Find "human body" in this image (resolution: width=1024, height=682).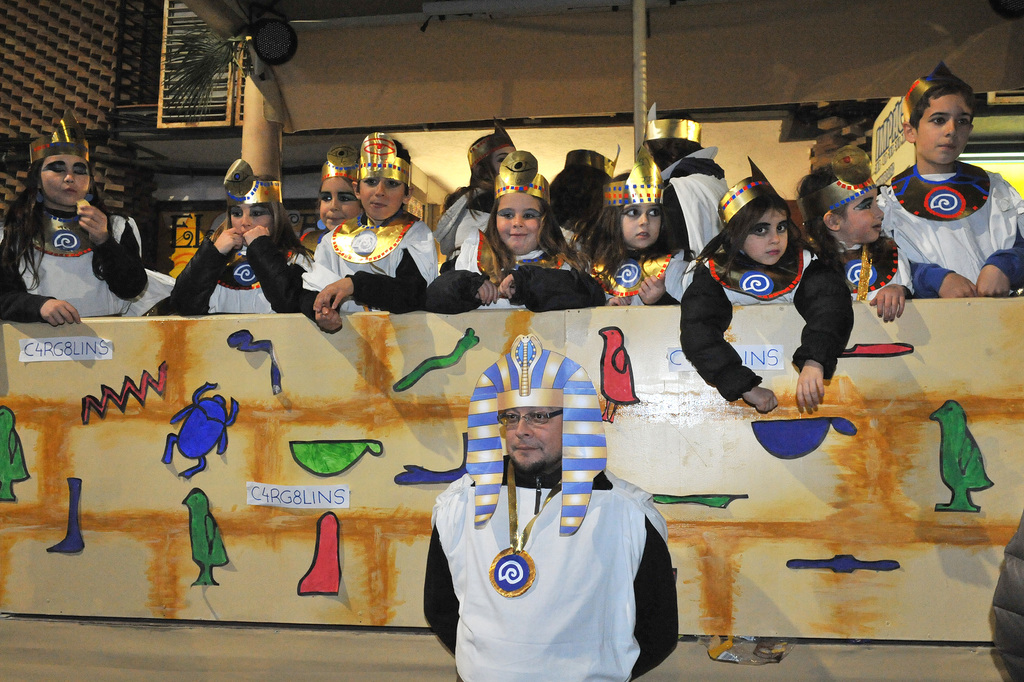
434/156/595/313.
